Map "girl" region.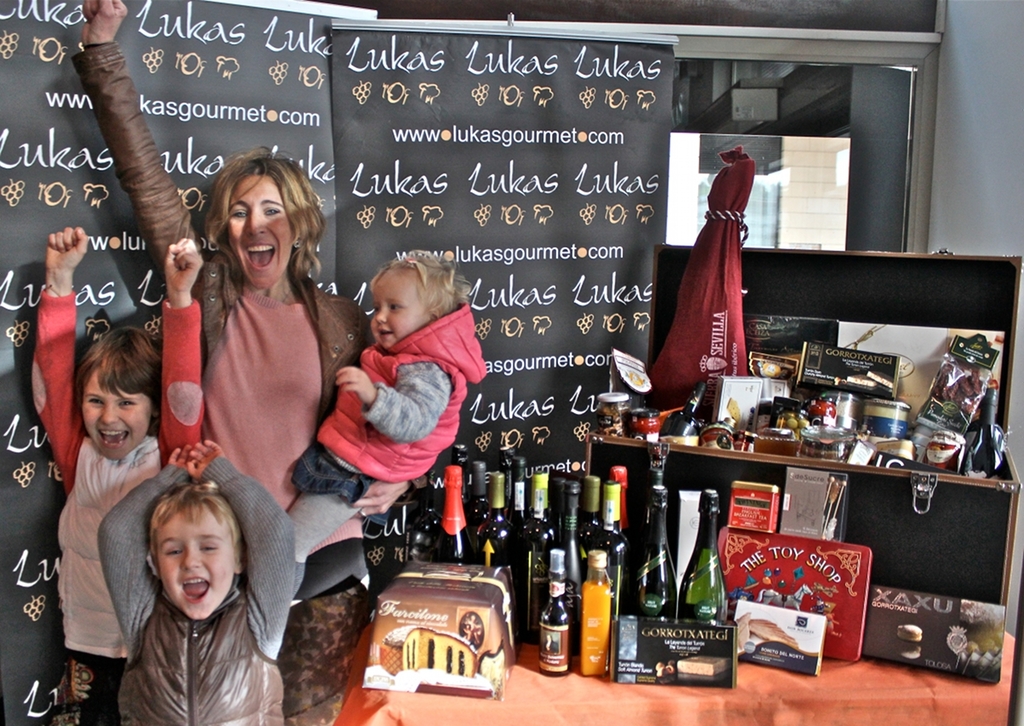
Mapped to 291/247/485/598.
